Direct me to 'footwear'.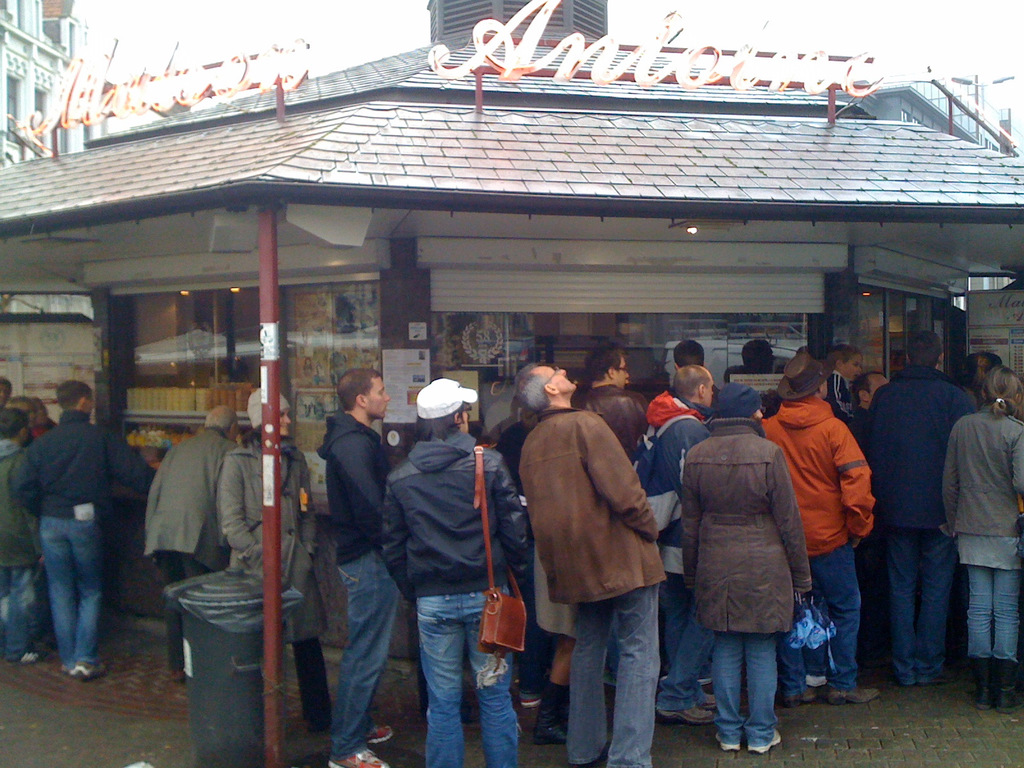
Direction: BBox(718, 732, 739, 756).
